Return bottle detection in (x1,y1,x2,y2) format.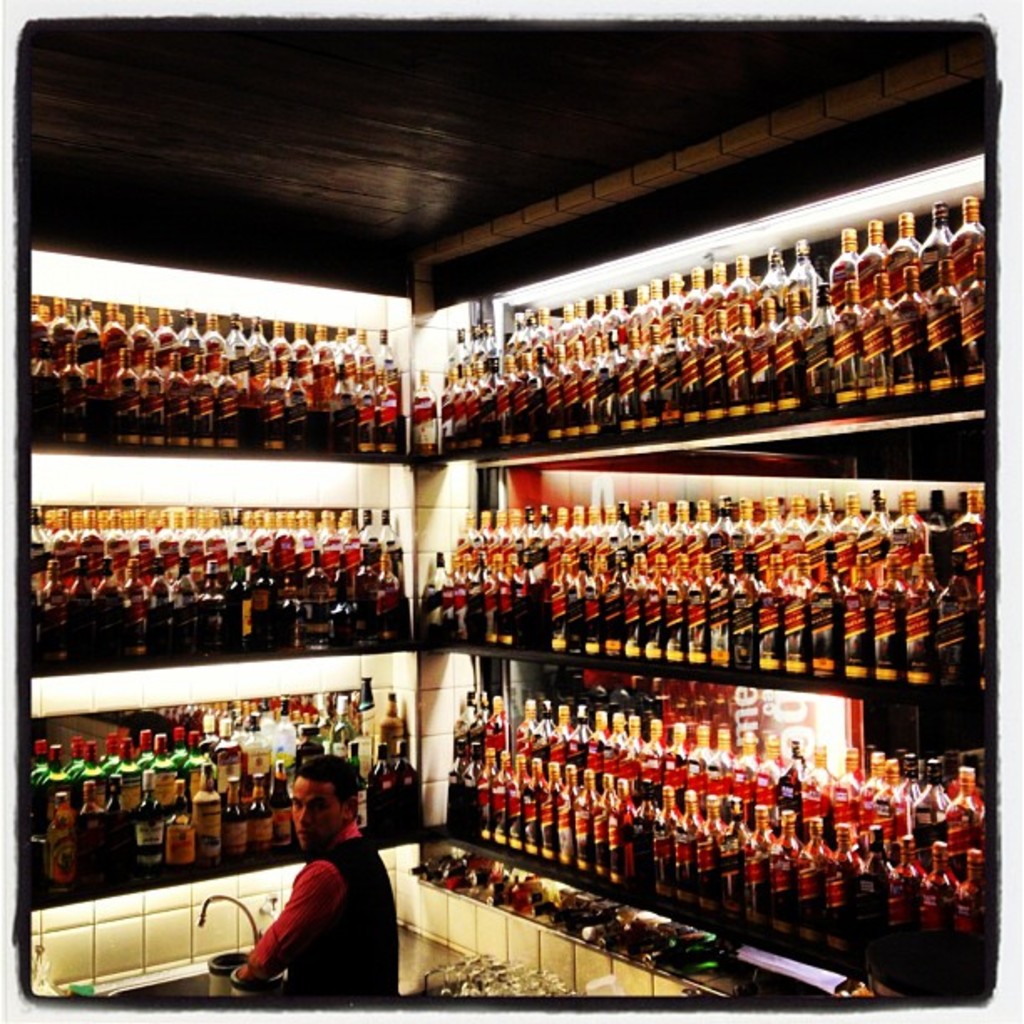
(485,698,515,755).
